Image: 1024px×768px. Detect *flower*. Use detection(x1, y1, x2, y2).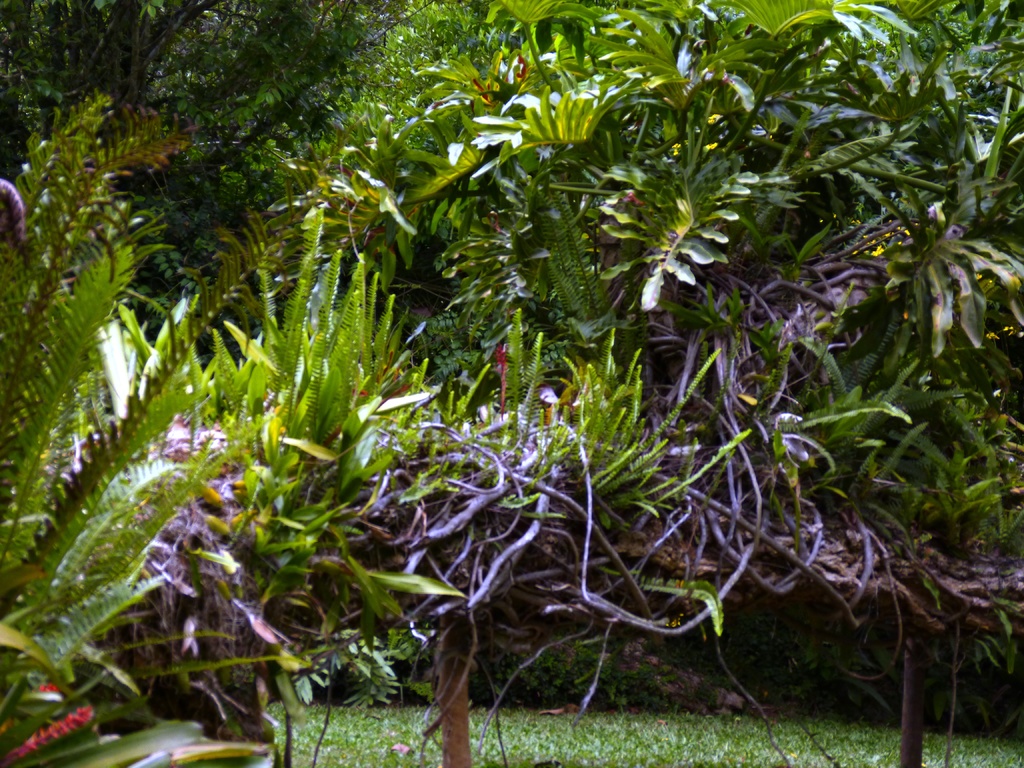
detection(0, 701, 86, 767).
